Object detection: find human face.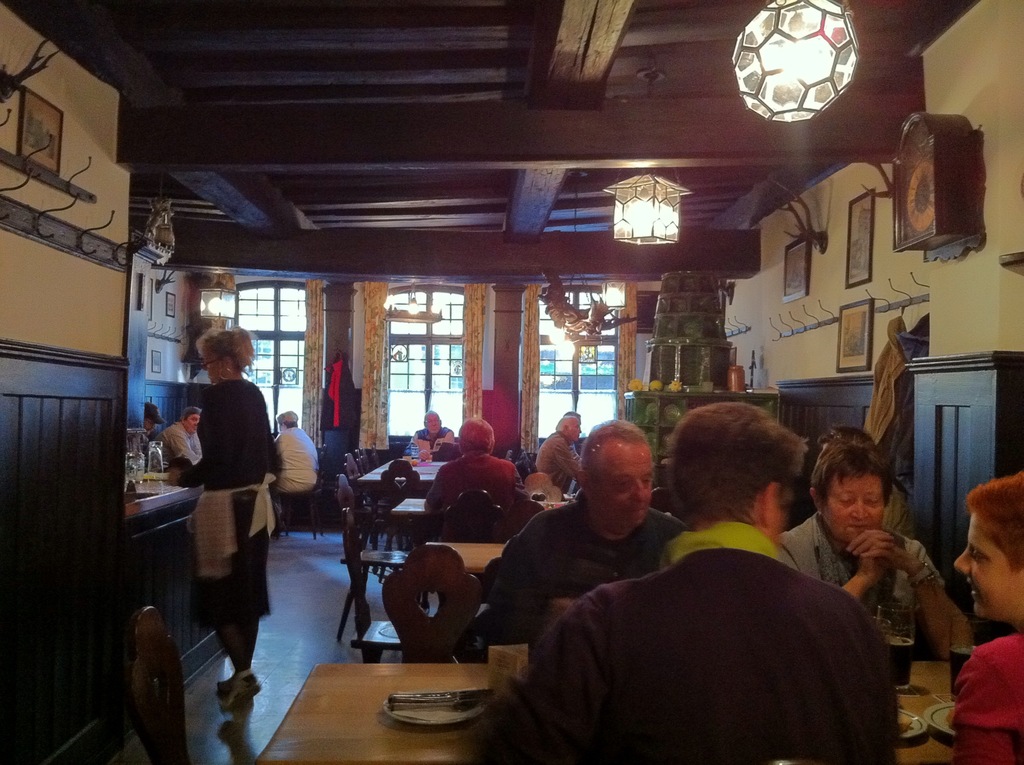
detection(952, 519, 1020, 620).
